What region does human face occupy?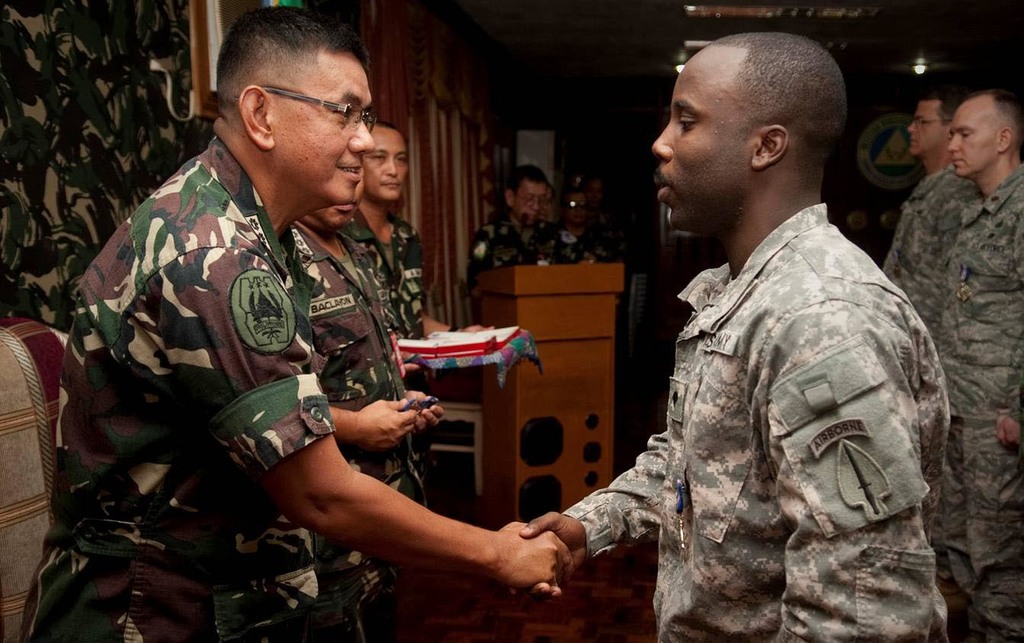
297,184,362,238.
